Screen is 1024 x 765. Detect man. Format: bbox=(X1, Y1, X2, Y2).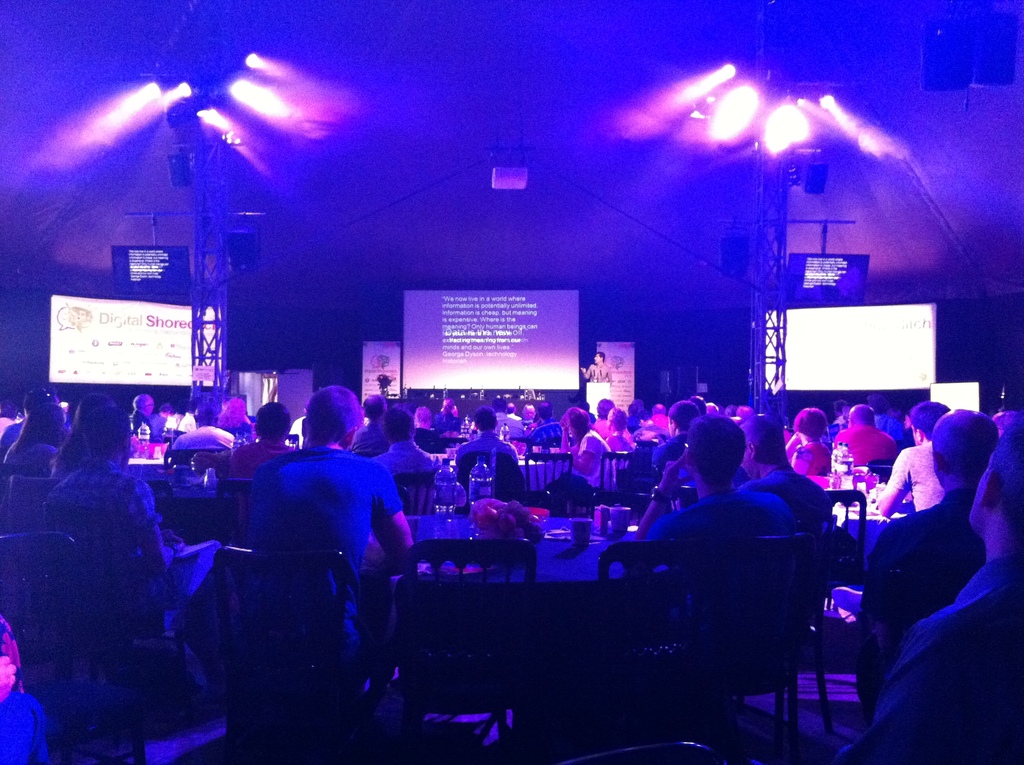
bbox=(454, 410, 515, 480).
